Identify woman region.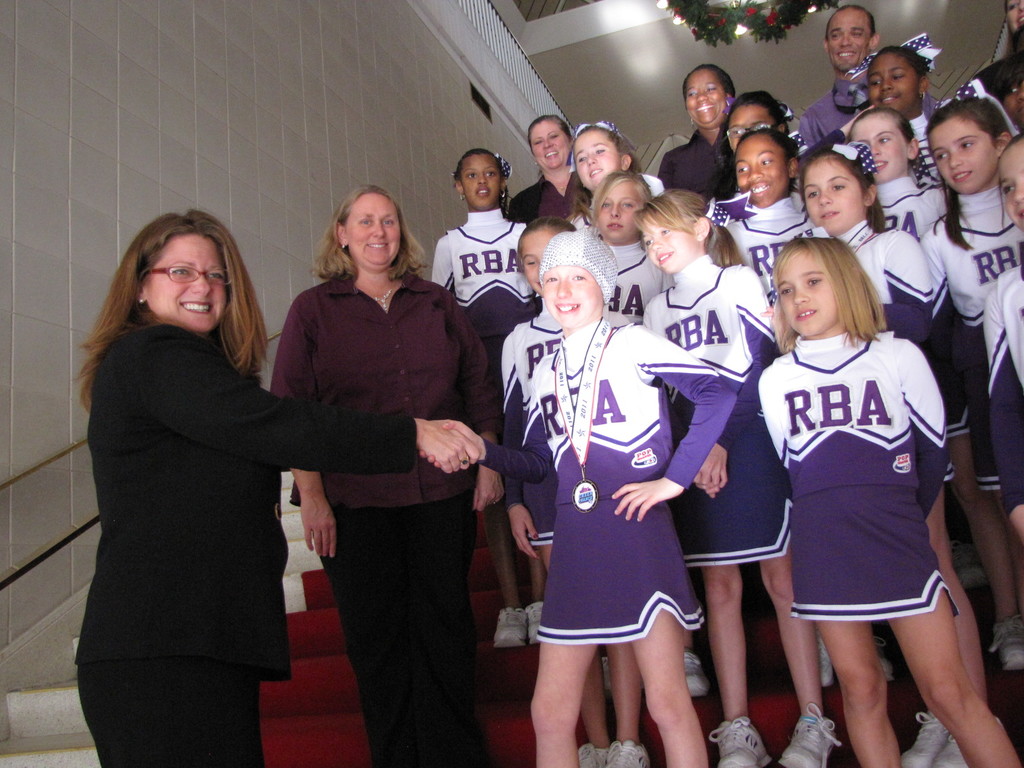
Region: 74, 209, 477, 767.
